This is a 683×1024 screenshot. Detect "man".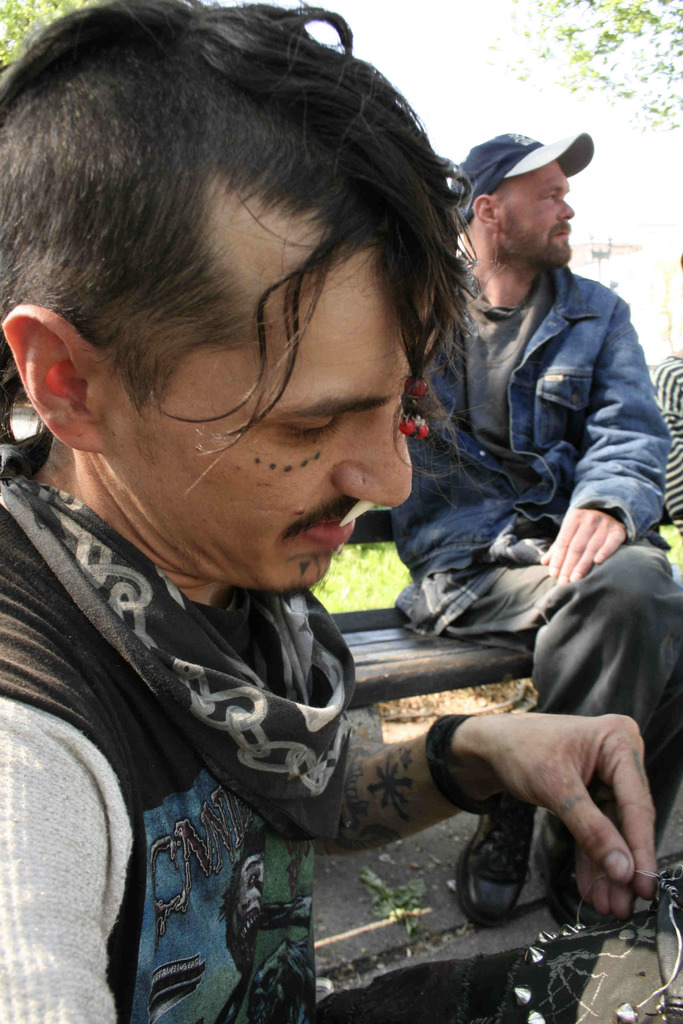
left=0, top=0, right=664, bottom=1023.
